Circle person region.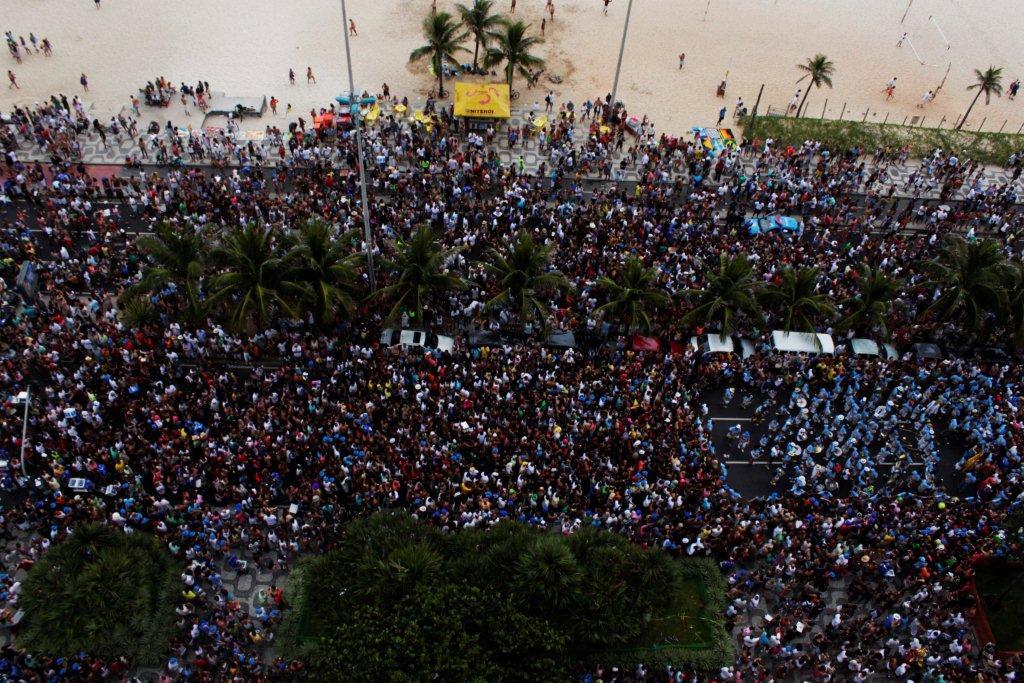
Region: 536 20 547 38.
